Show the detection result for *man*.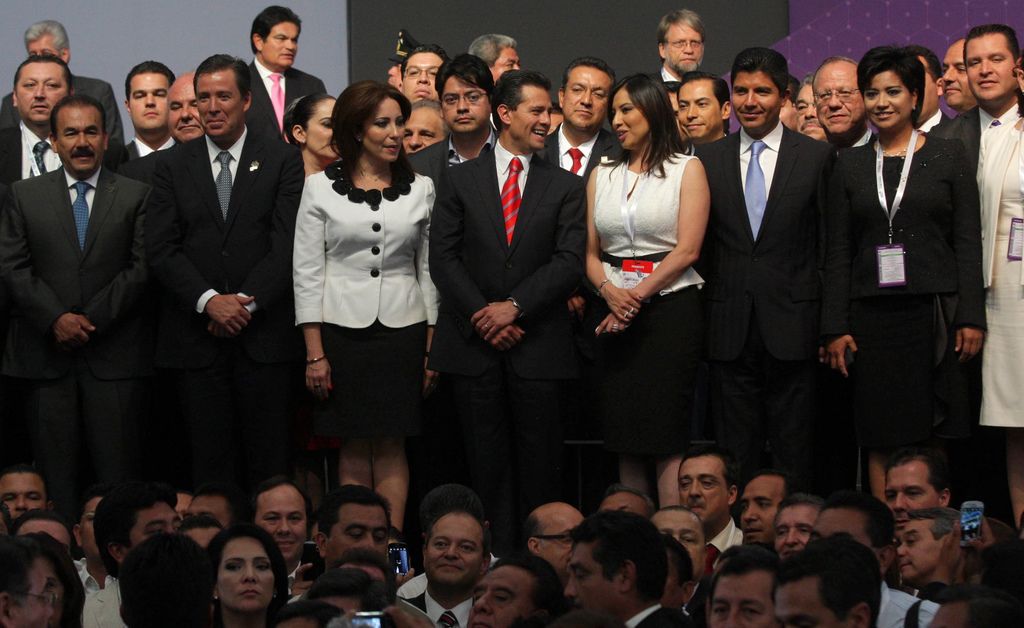
select_region(520, 497, 575, 593).
